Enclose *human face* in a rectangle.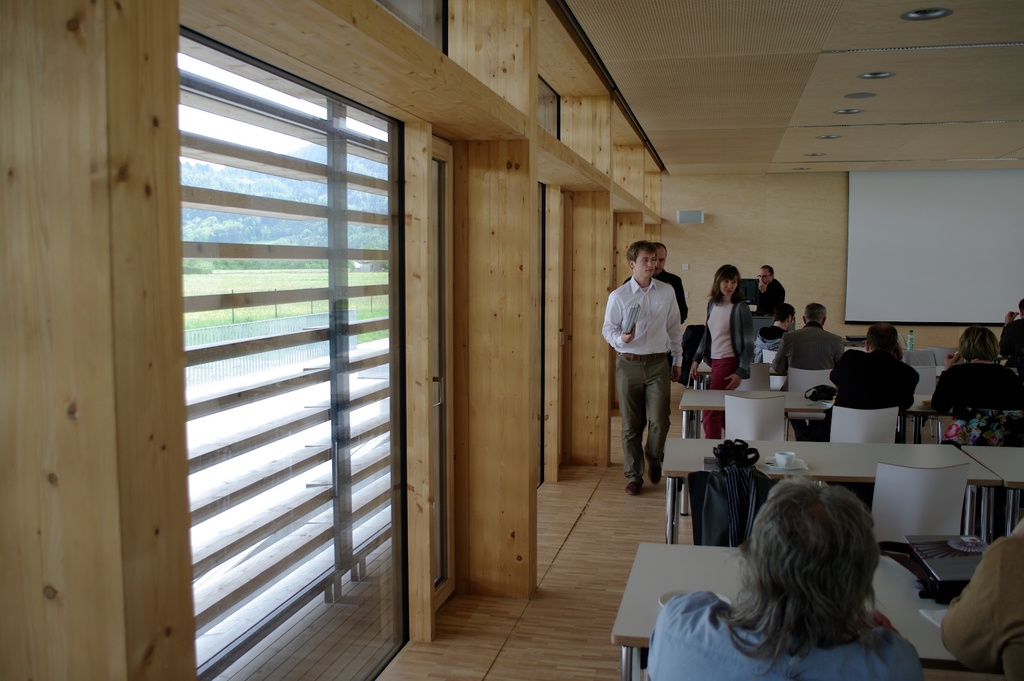
[654, 247, 665, 273].
